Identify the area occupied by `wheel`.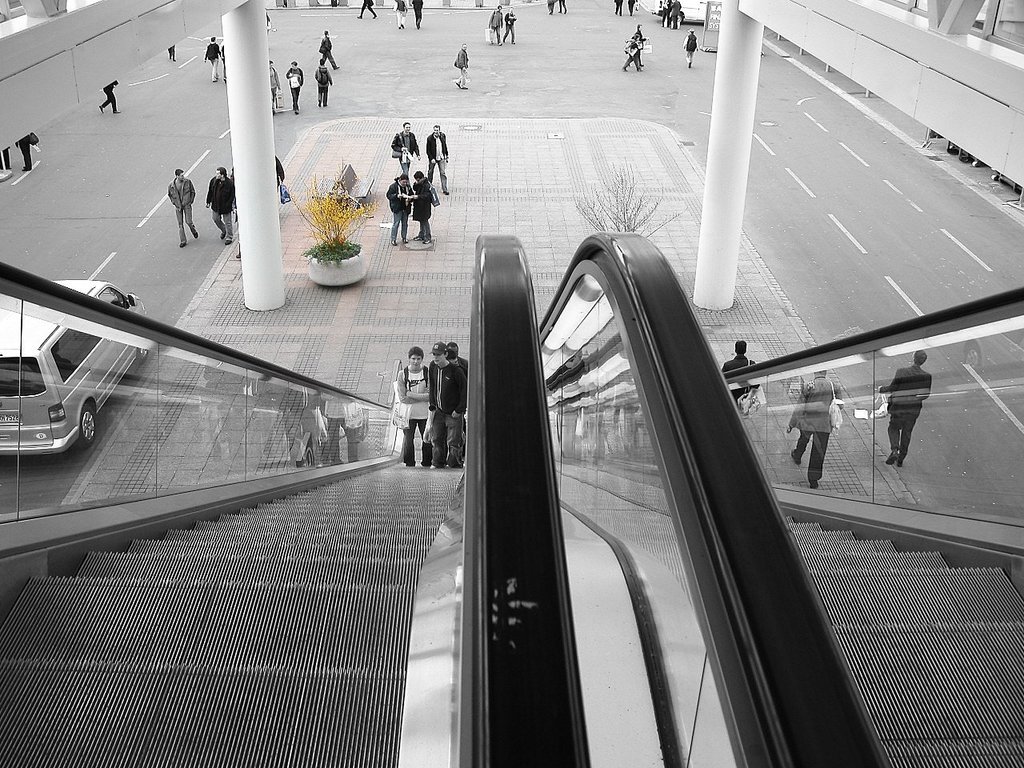
Area: rect(138, 349, 149, 362).
